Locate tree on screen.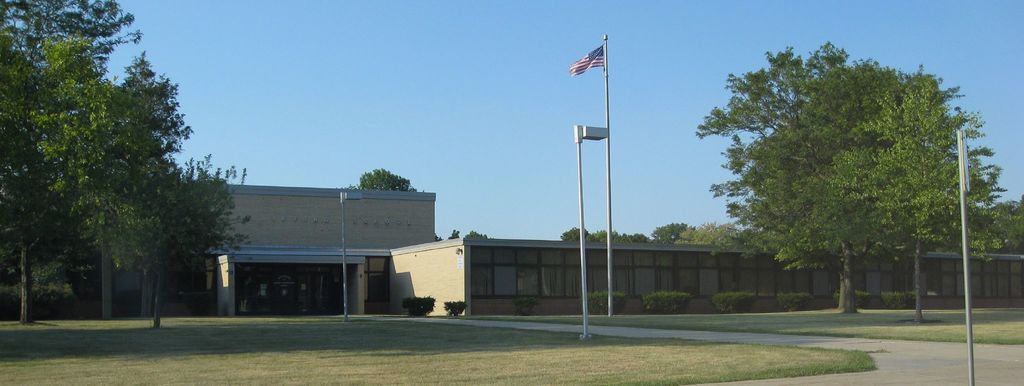
On screen at left=552, top=225, right=591, bottom=241.
